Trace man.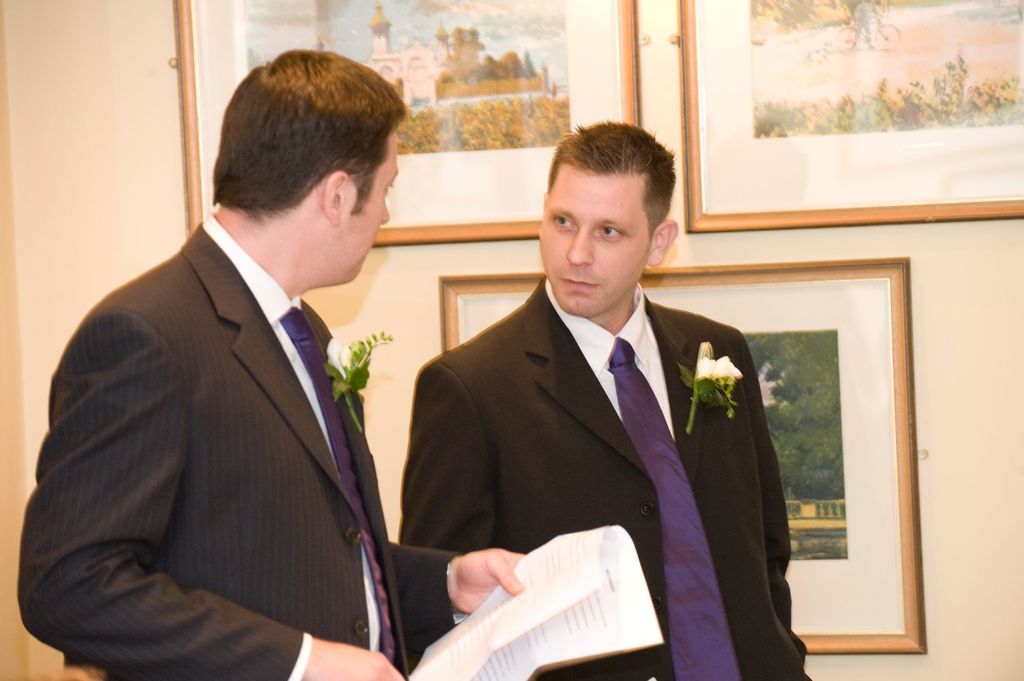
Traced to 405,125,822,680.
